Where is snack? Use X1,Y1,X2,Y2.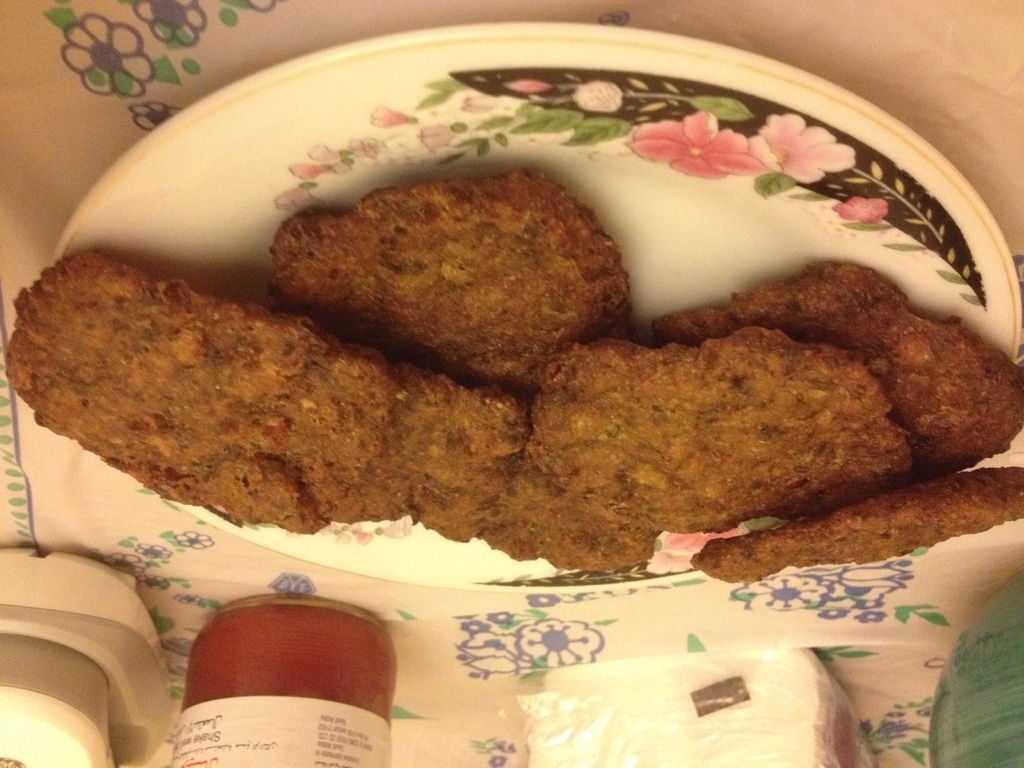
4,253,529,536.
